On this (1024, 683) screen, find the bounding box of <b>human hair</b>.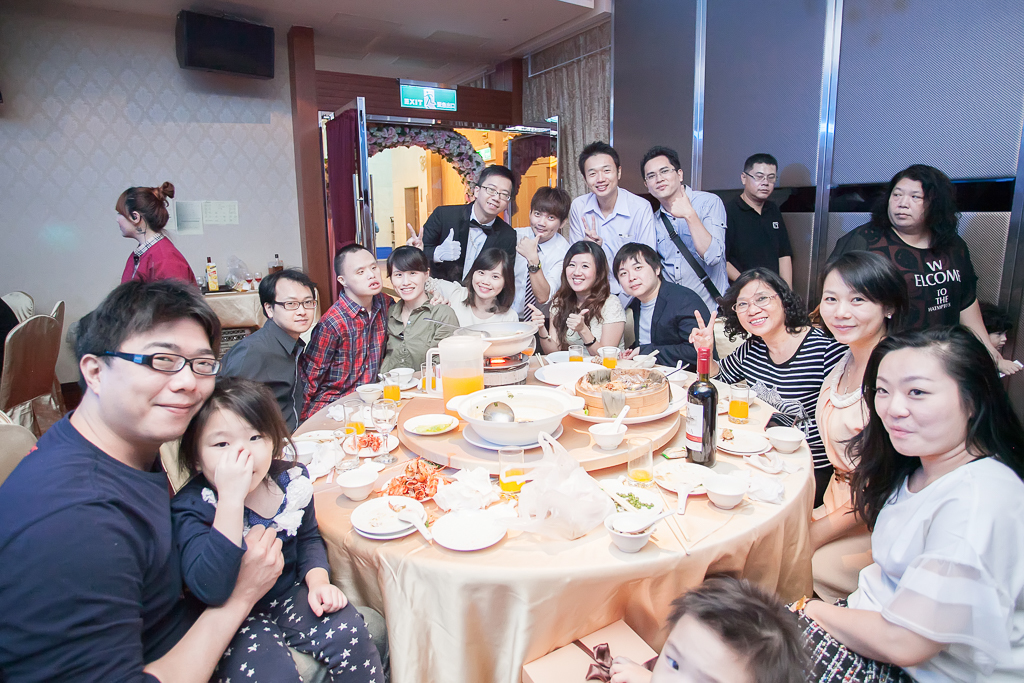
Bounding box: crop(663, 584, 831, 682).
